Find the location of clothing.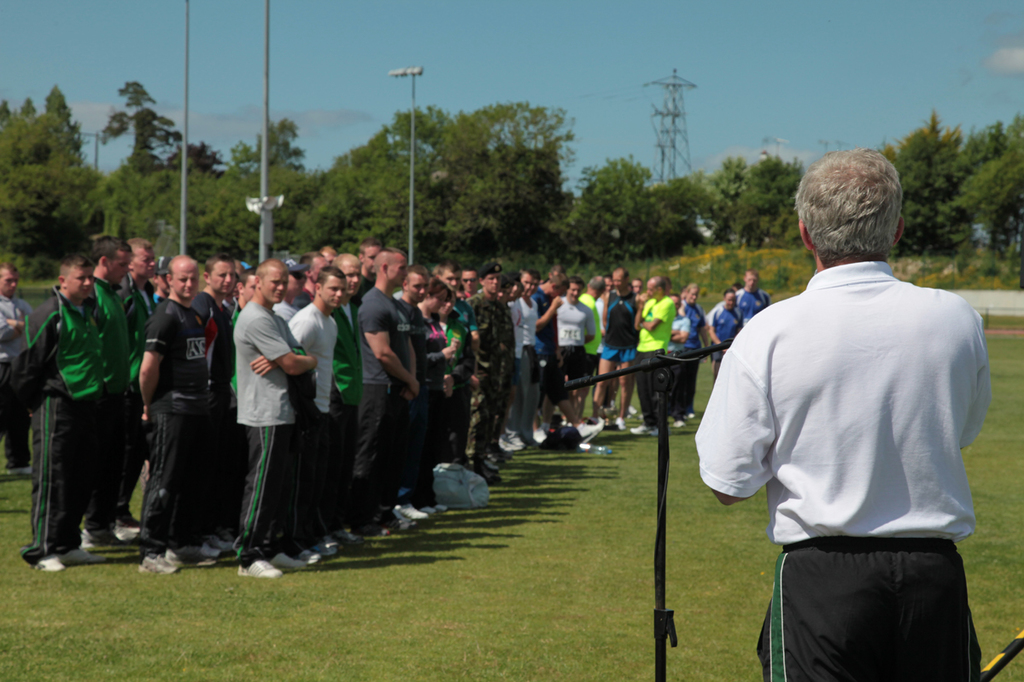
Location: {"left": 553, "top": 285, "right": 585, "bottom": 380}.
